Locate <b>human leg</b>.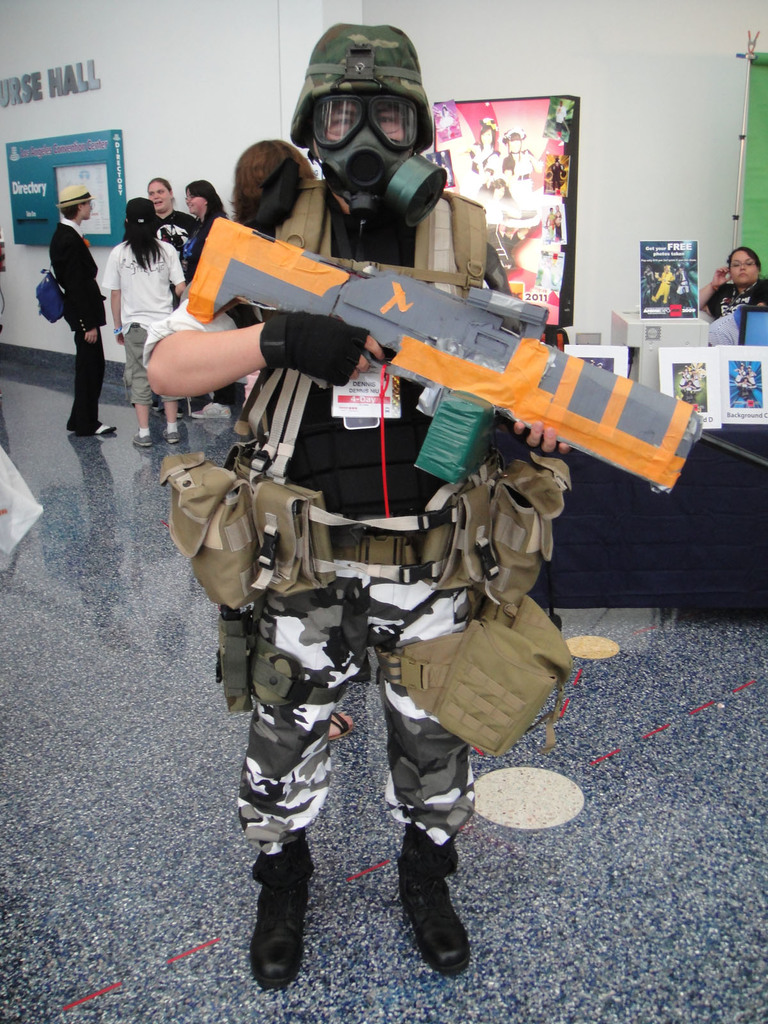
Bounding box: [left=376, top=543, right=464, bottom=981].
